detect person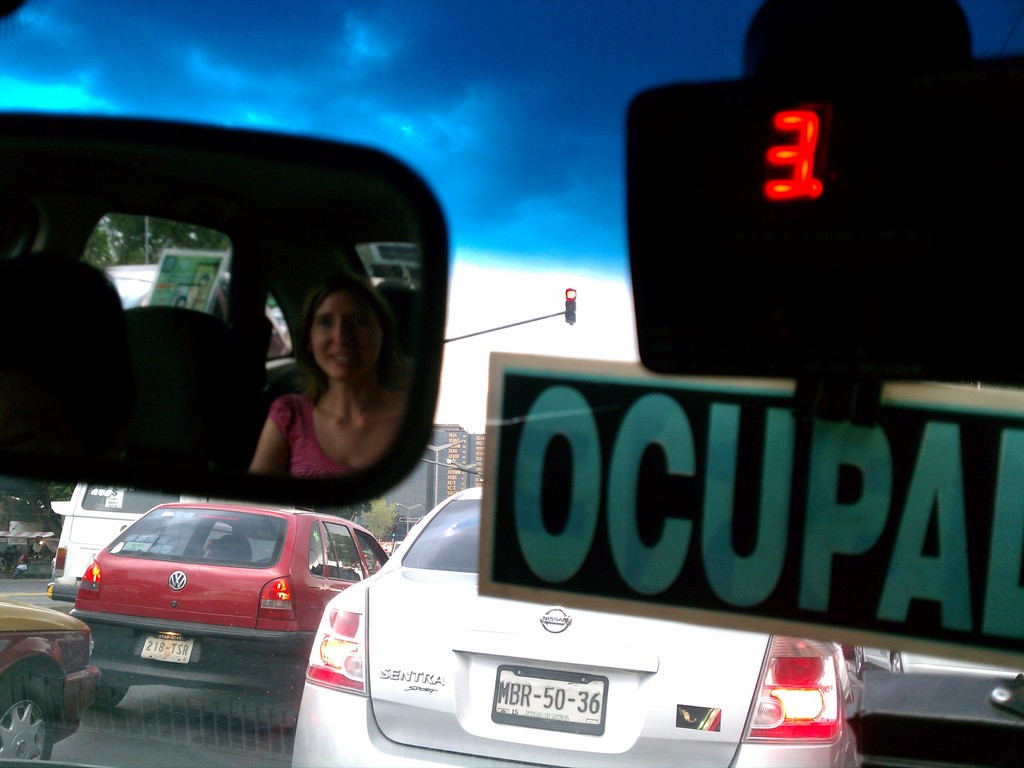
<box>238,258,397,525</box>
